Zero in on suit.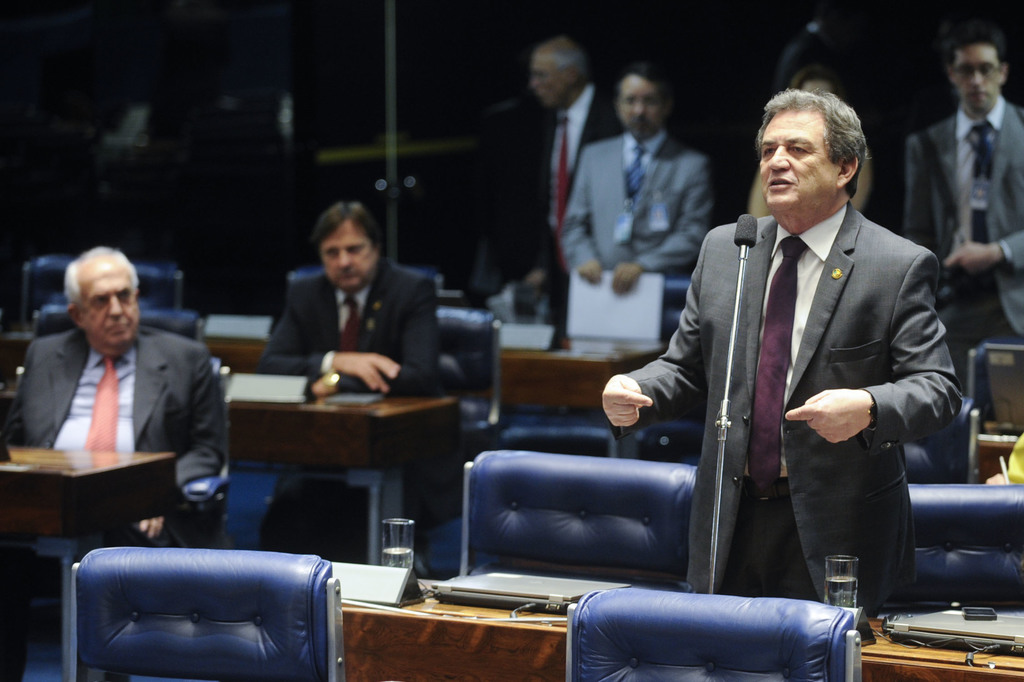
Zeroed in: locate(625, 116, 958, 625).
